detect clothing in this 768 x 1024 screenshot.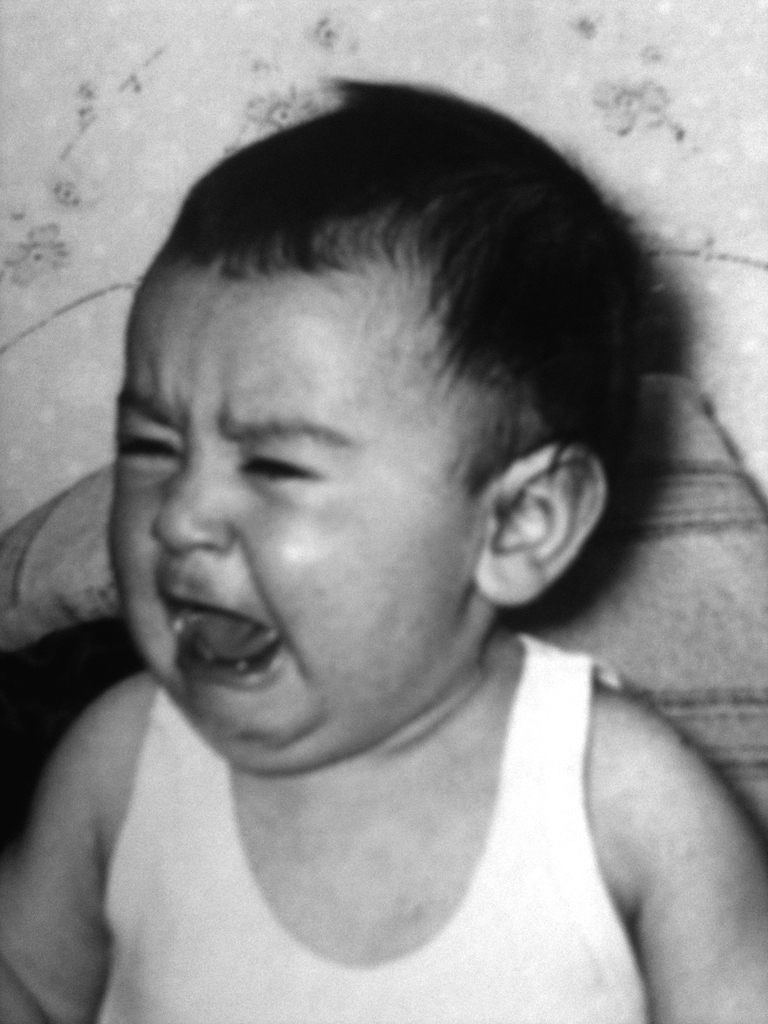
Detection: [left=42, top=671, right=710, bottom=1004].
